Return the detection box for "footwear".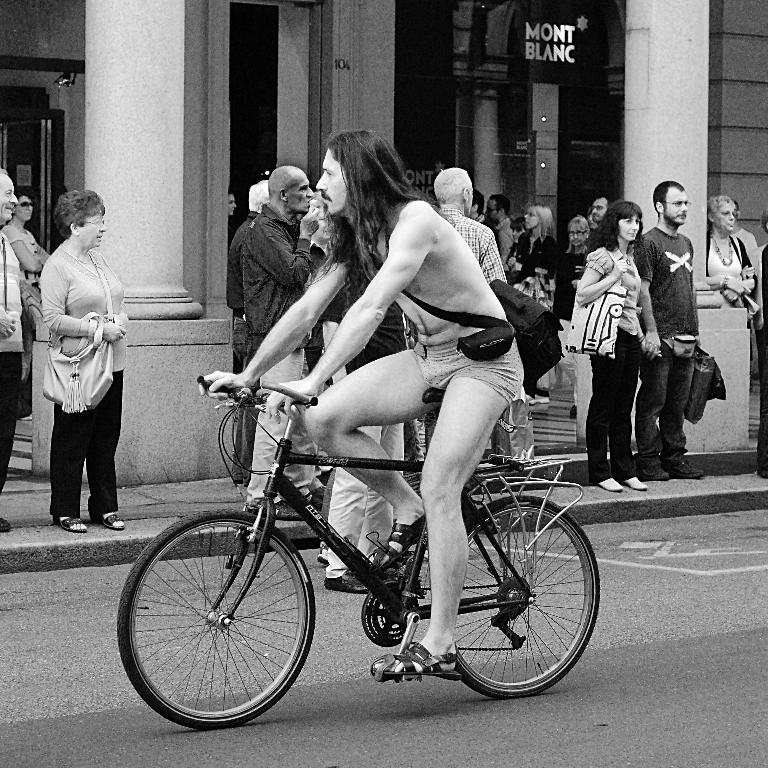
[x1=98, y1=511, x2=130, y2=532].
